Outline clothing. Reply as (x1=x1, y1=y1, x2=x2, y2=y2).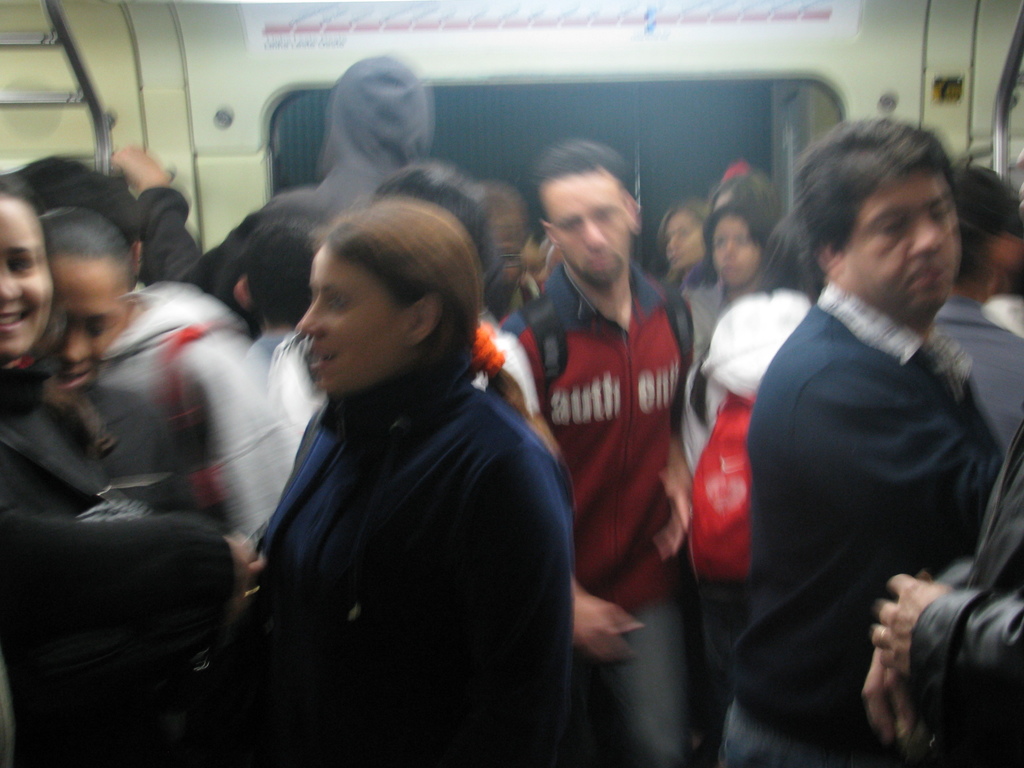
(x1=680, y1=276, x2=736, y2=366).
